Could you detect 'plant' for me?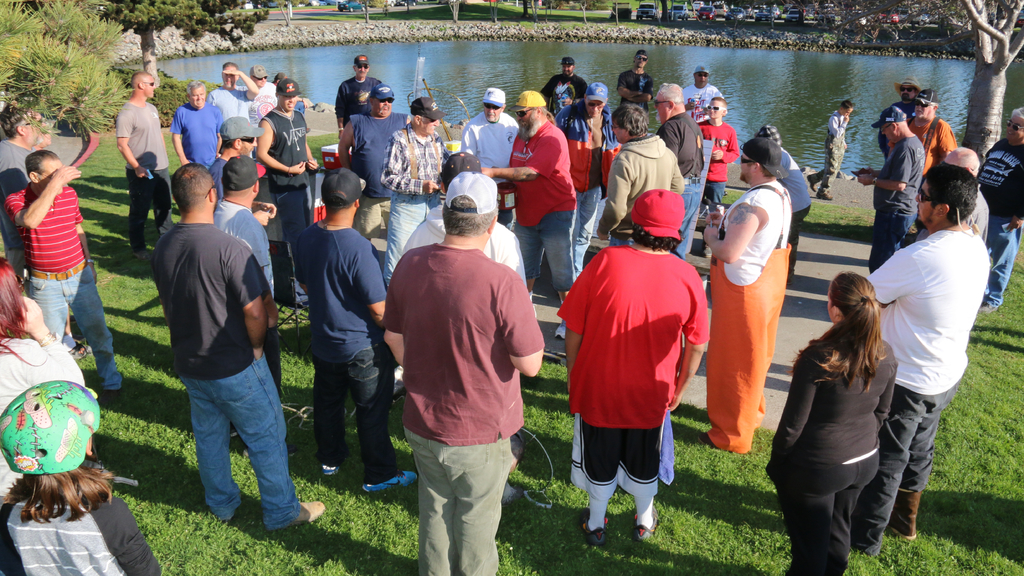
Detection result: pyautogui.locateOnScreen(107, 65, 234, 130).
